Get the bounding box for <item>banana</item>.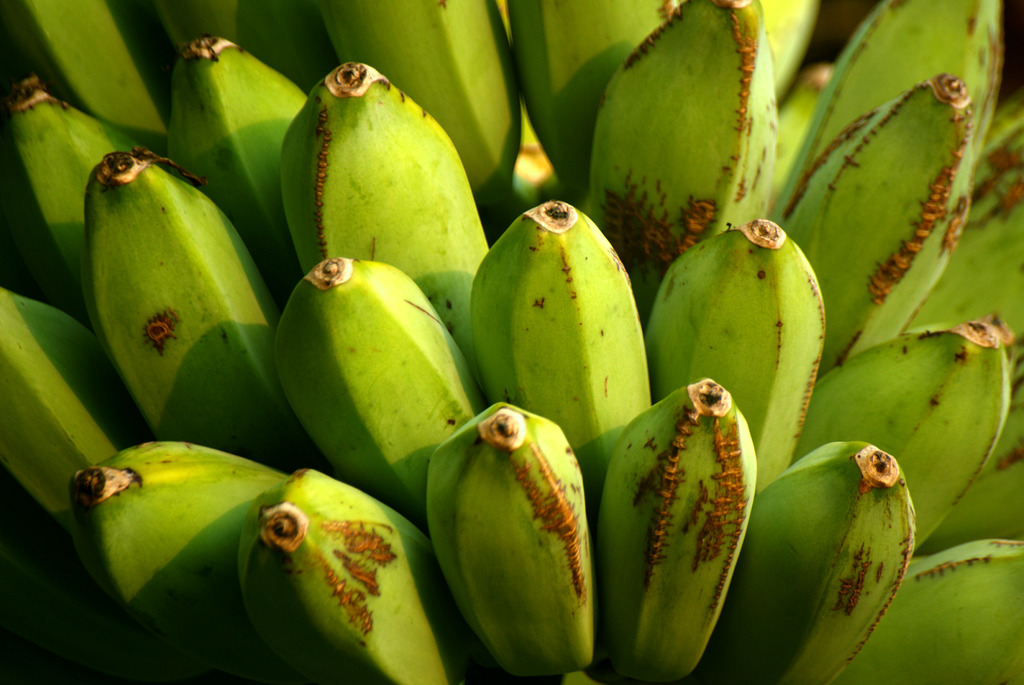
bbox(429, 402, 596, 675).
